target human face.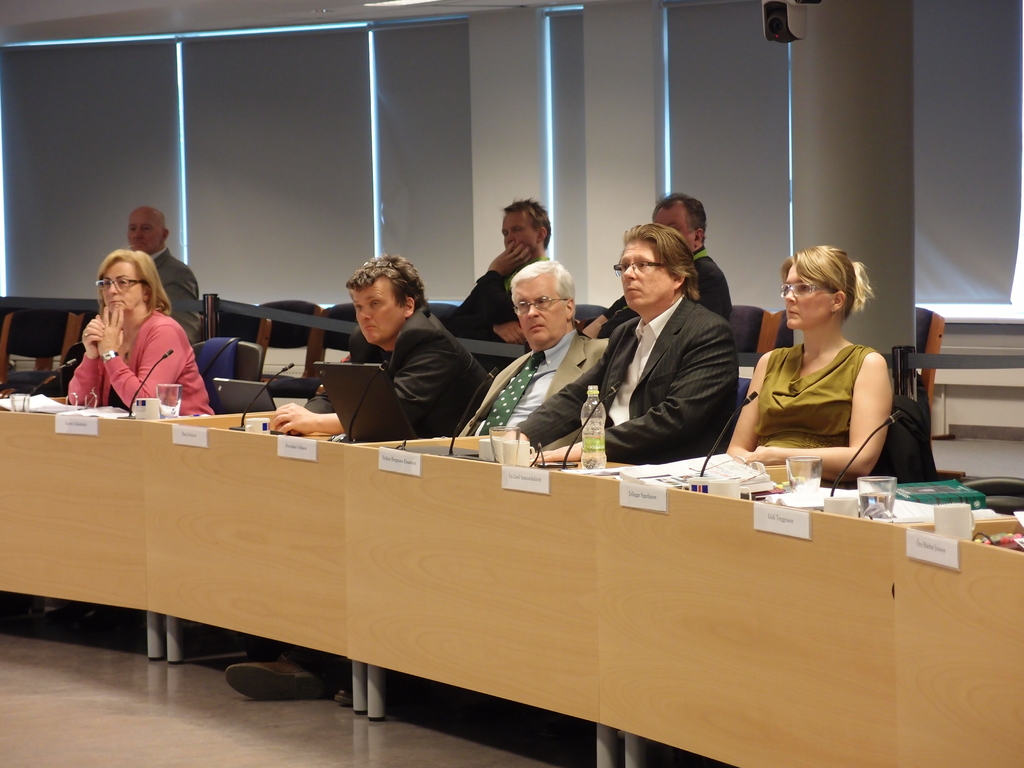
Target region: [x1=127, y1=207, x2=164, y2=251].
